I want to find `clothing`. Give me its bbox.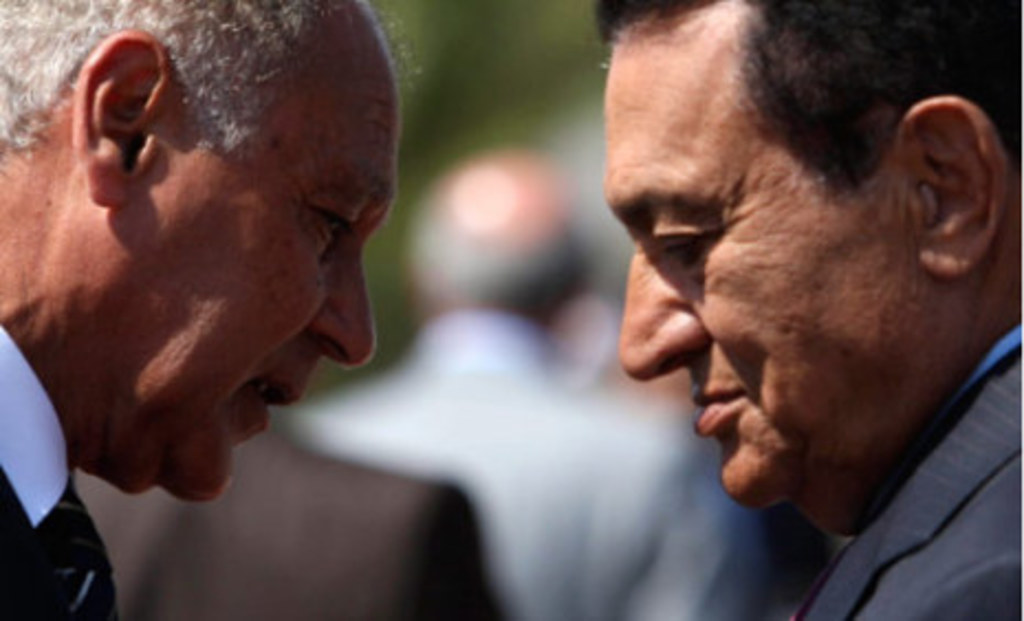
BBox(70, 416, 526, 619).
